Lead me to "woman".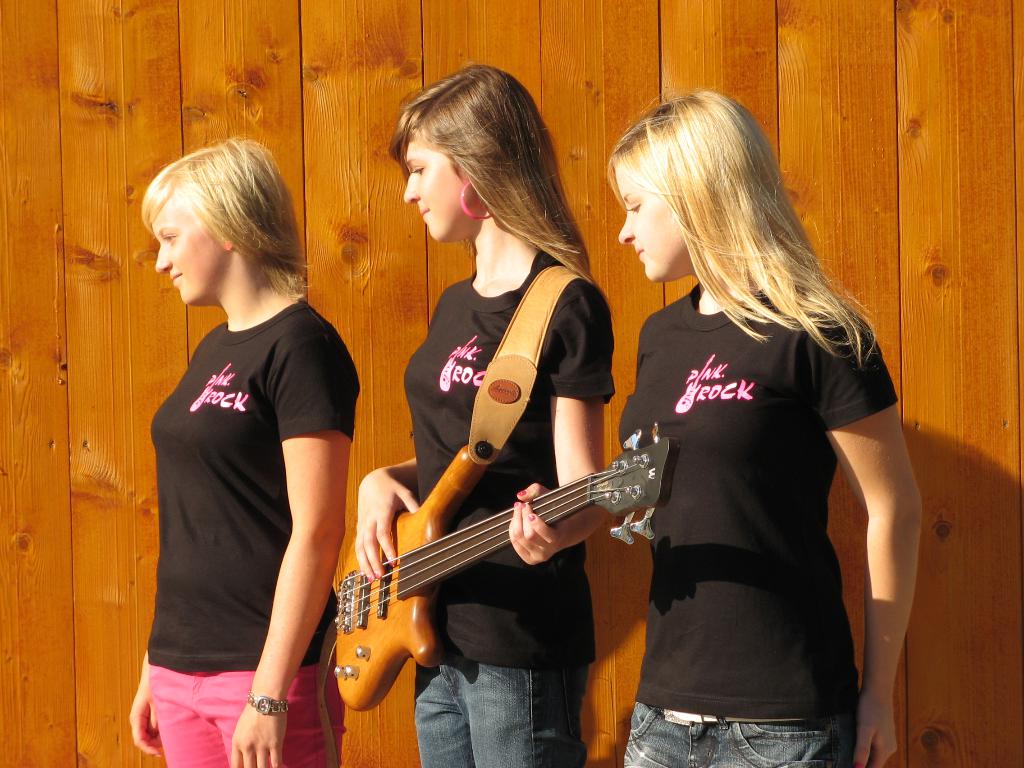
Lead to bbox=[131, 141, 364, 767].
